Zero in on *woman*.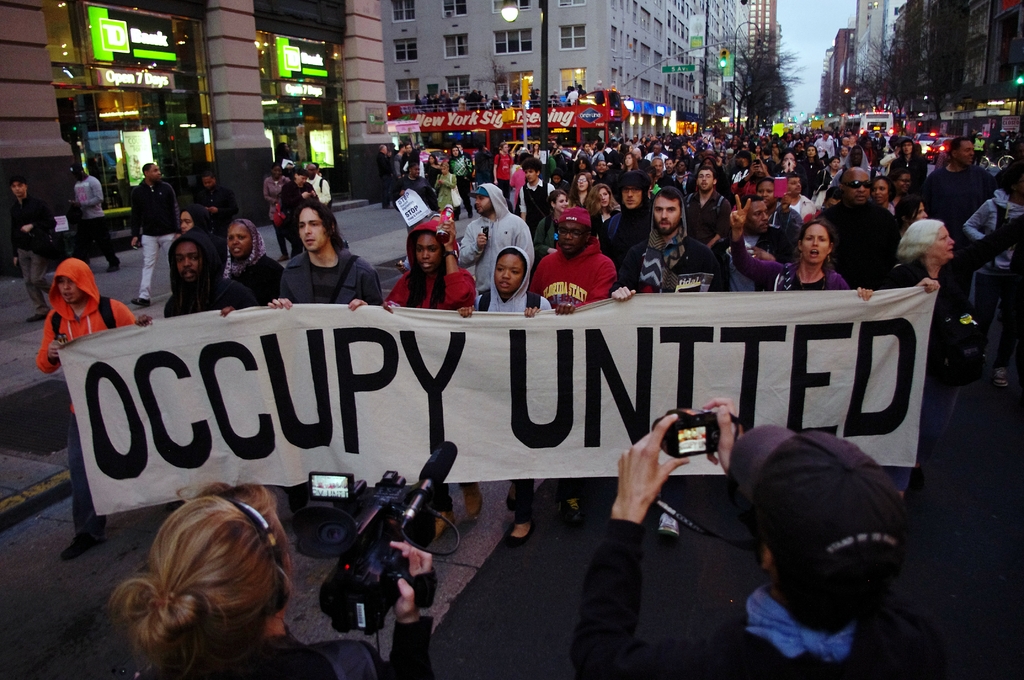
Zeroed in: x1=532 y1=189 x2=568 y2=257.
